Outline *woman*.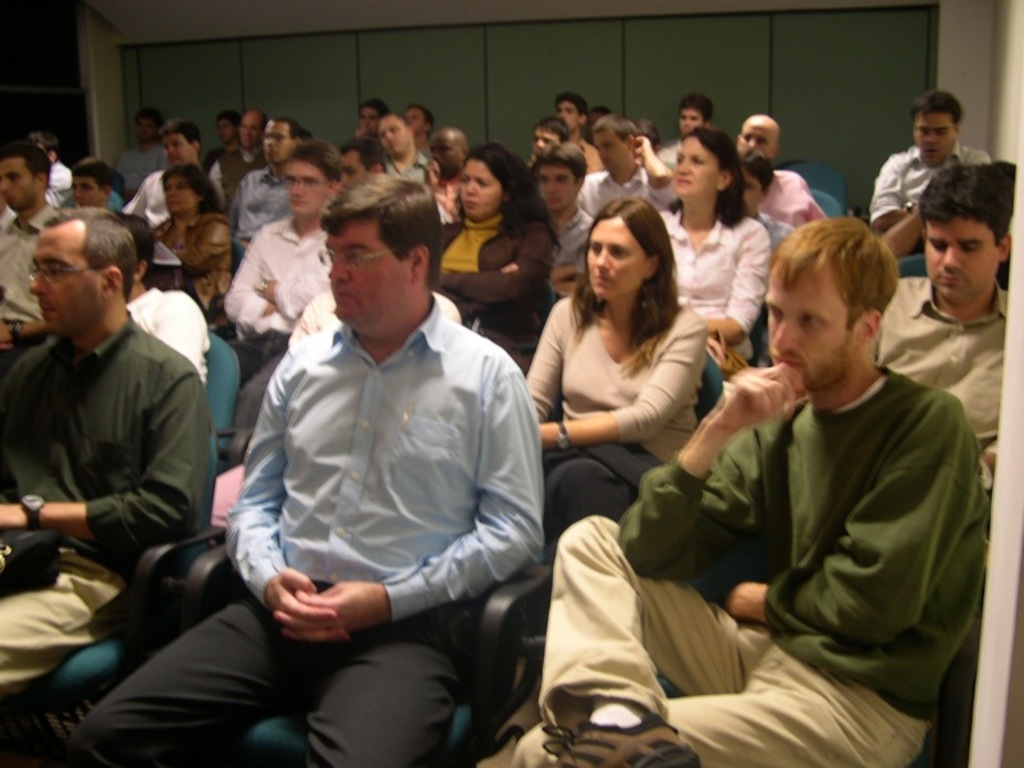
Outline: BBox(439, 141, 559, 378).
